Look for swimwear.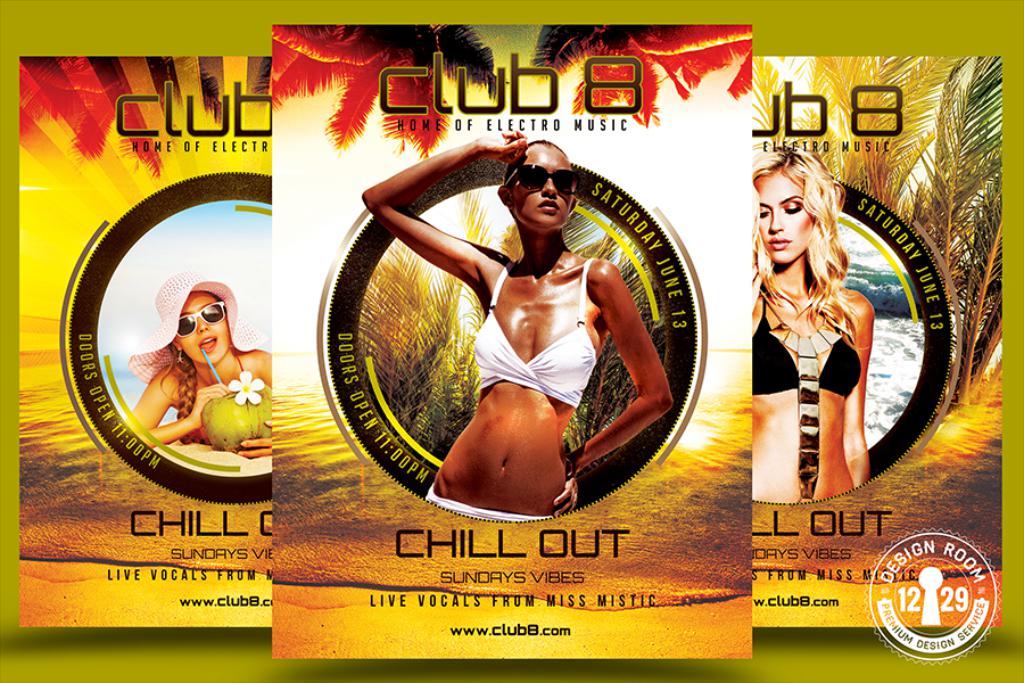
Found: crop(749, 282, 860, 400).
